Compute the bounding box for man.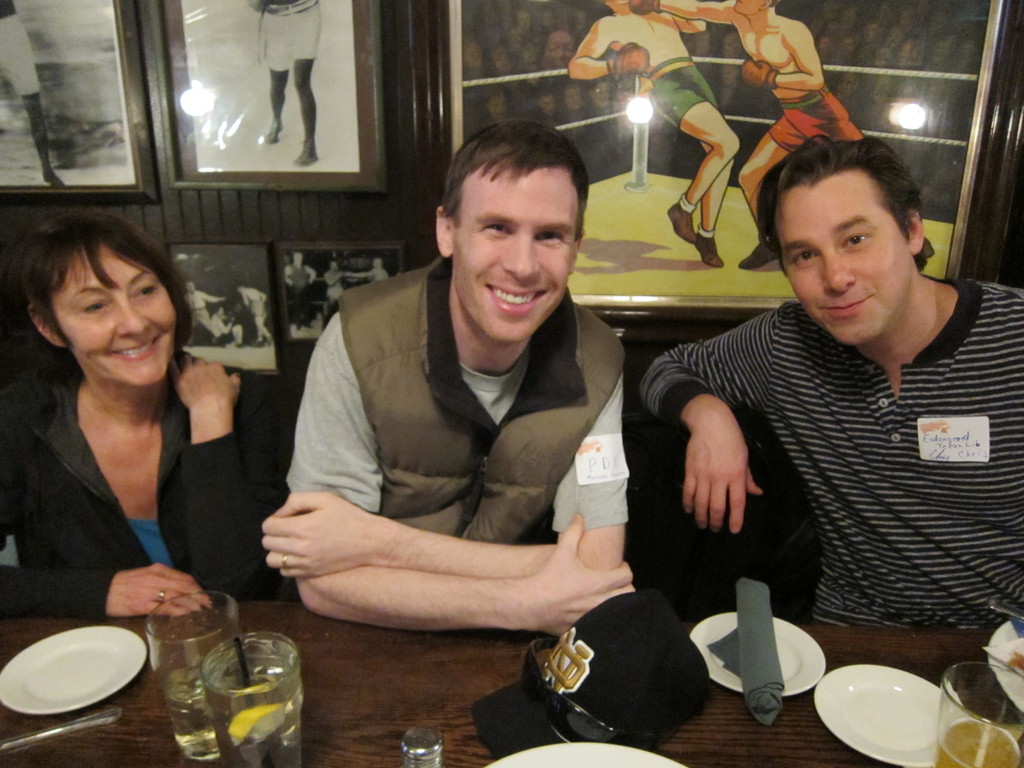
[567,0,744,271].
